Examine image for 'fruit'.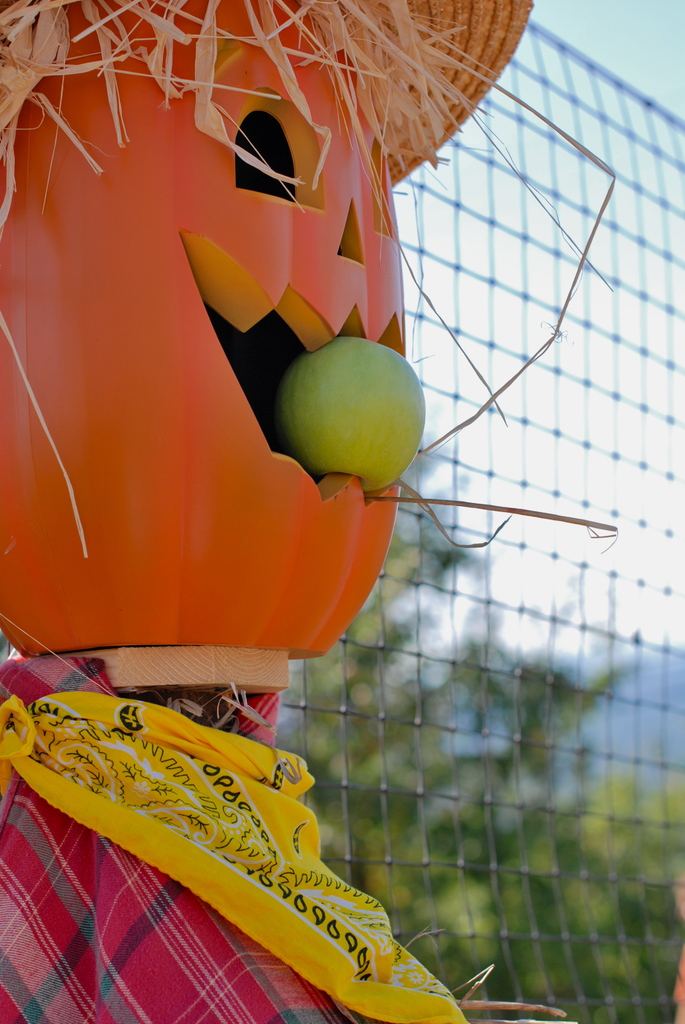
Examination result: region(276, 337, 427, 493).
